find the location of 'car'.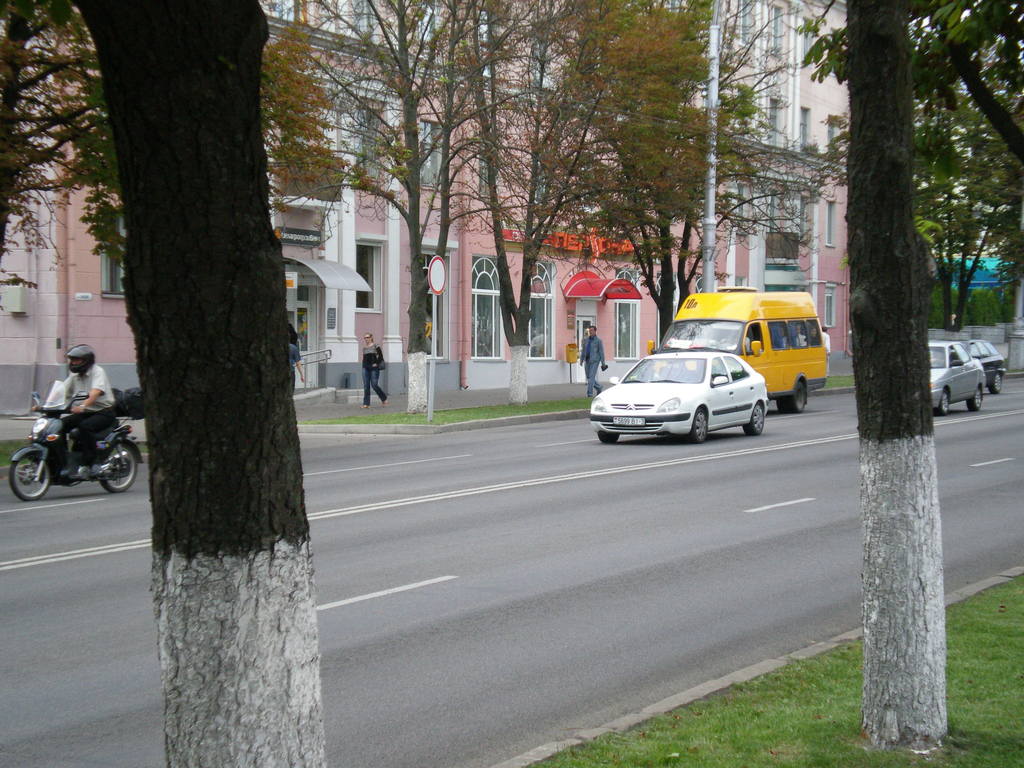
Location: l=928, t=340, r=986, b=410.
